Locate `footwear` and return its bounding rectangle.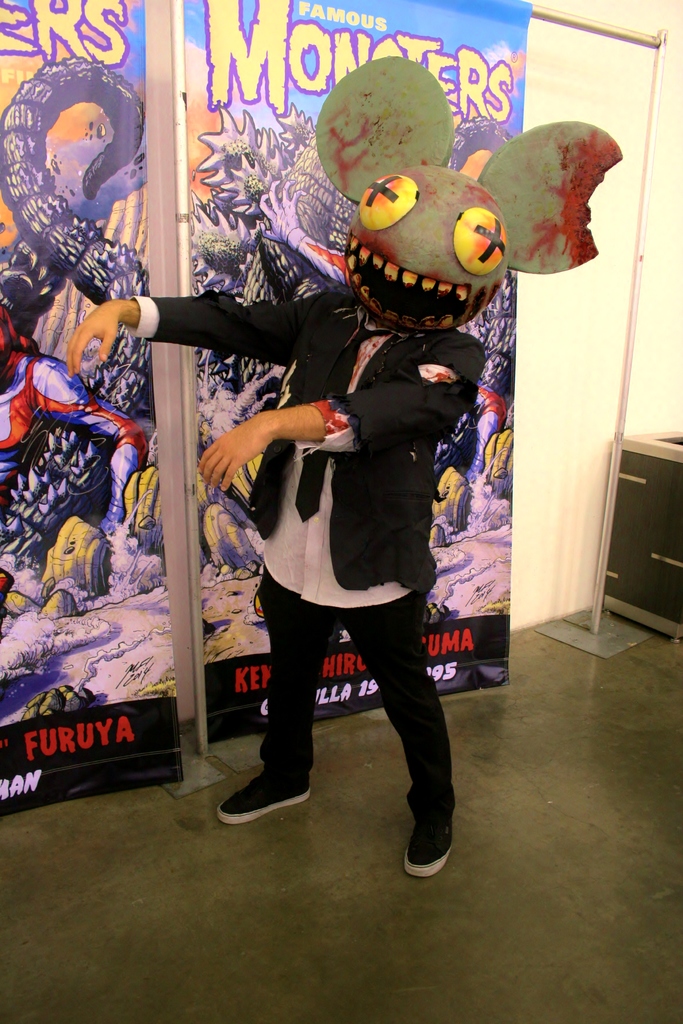
(x1=217, y1=764, x2=313, y2=828).
